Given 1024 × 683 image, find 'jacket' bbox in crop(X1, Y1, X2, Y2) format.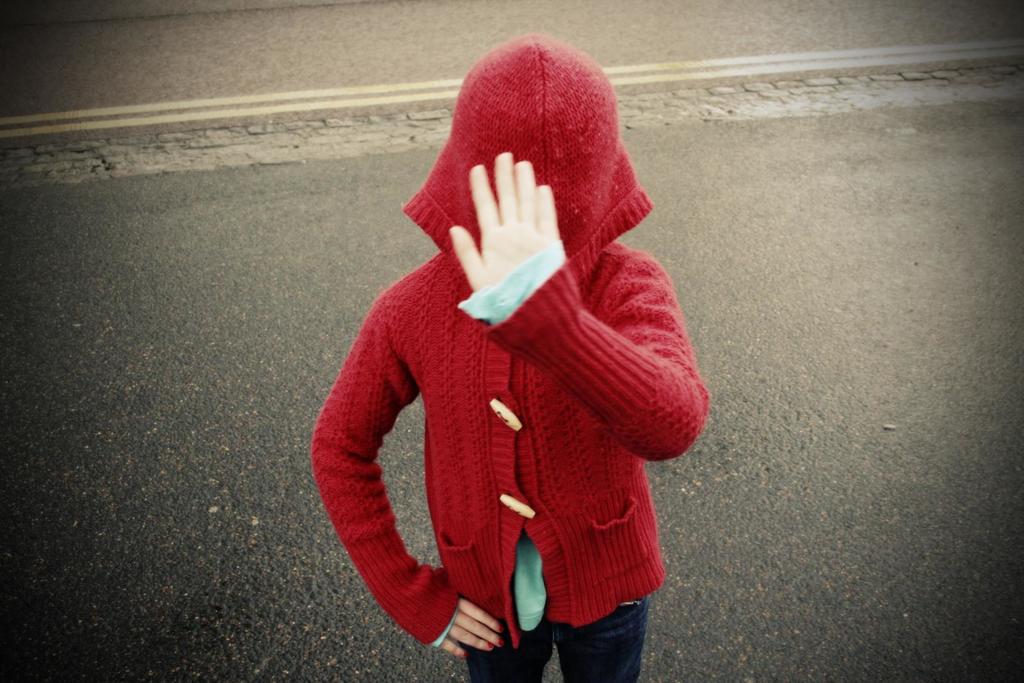
crop(308, 41, 709, 642).
